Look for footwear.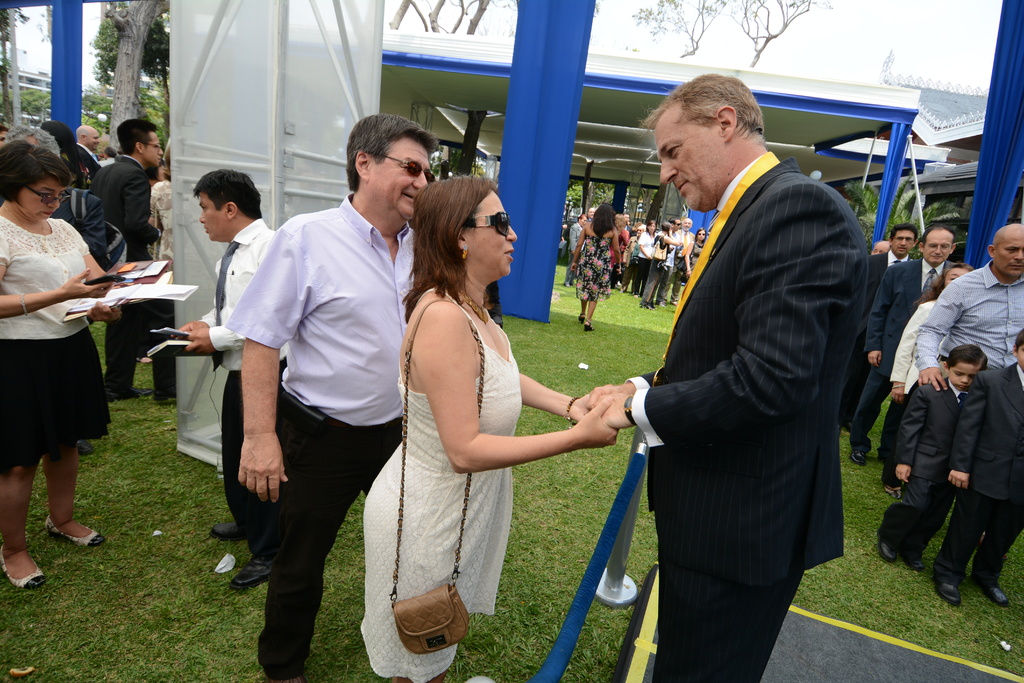
Found: 879,508,893,561.
